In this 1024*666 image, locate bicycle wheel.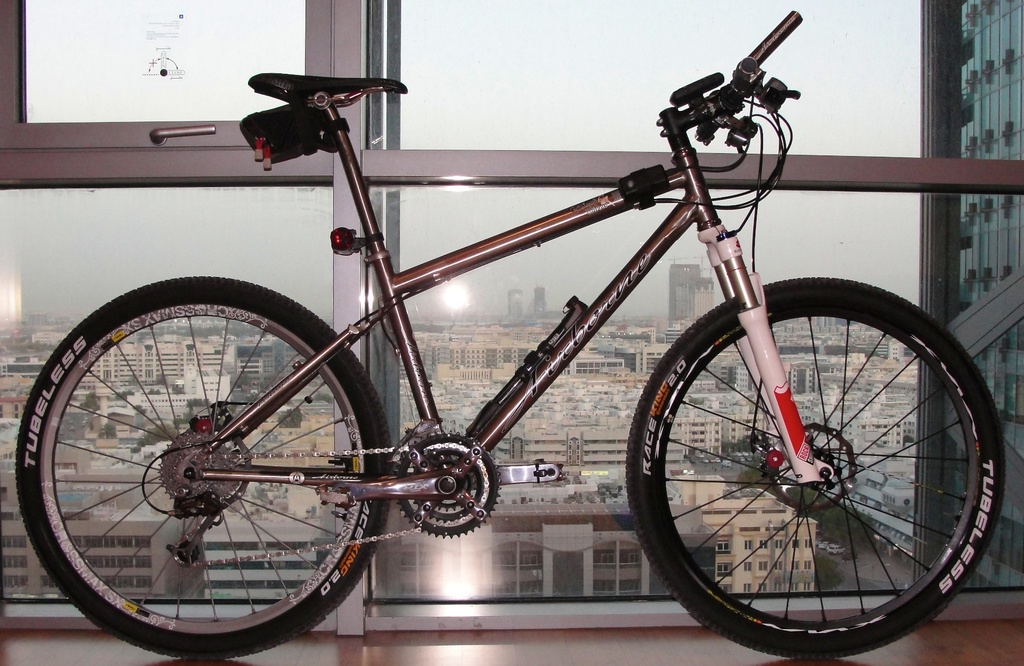
Bounding box: (620, 305, 970, 631).
